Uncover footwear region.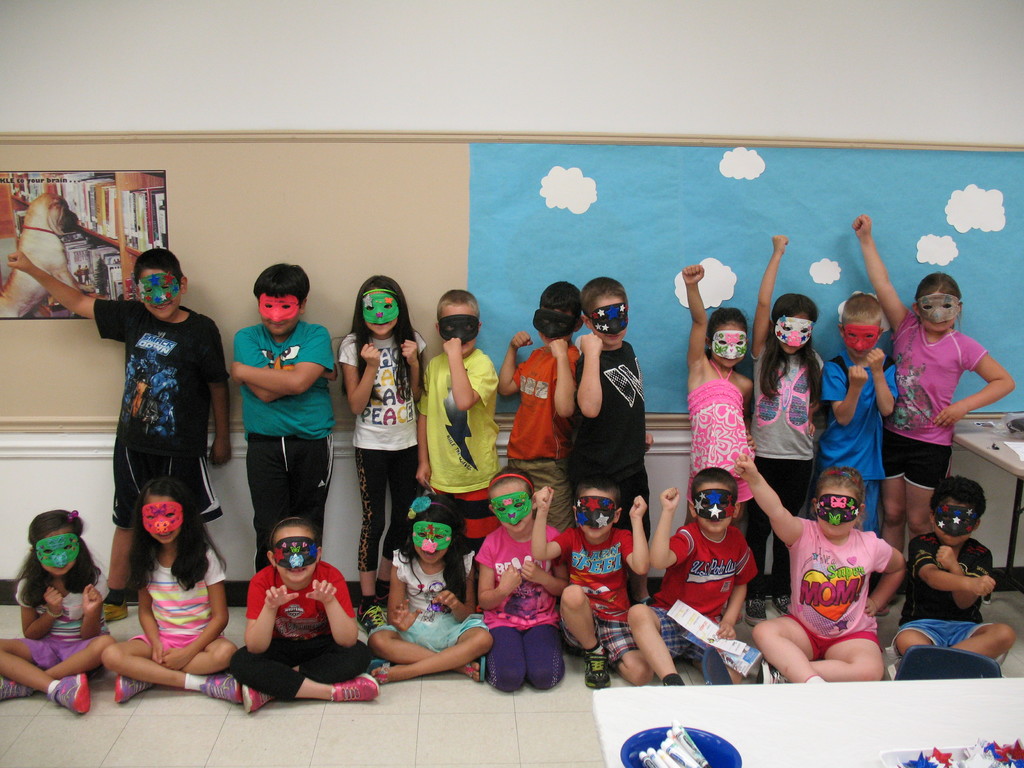
Uncovered: [left=358, top=653, right=390, bottom=678].
